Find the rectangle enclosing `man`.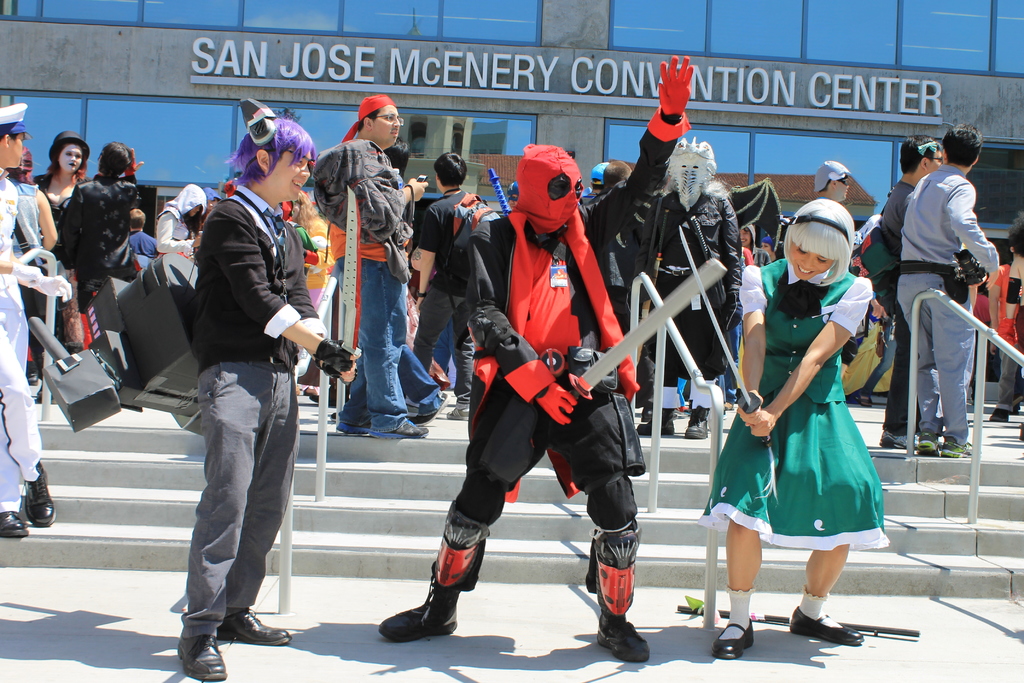
rect(882, 134, 945, 447).
